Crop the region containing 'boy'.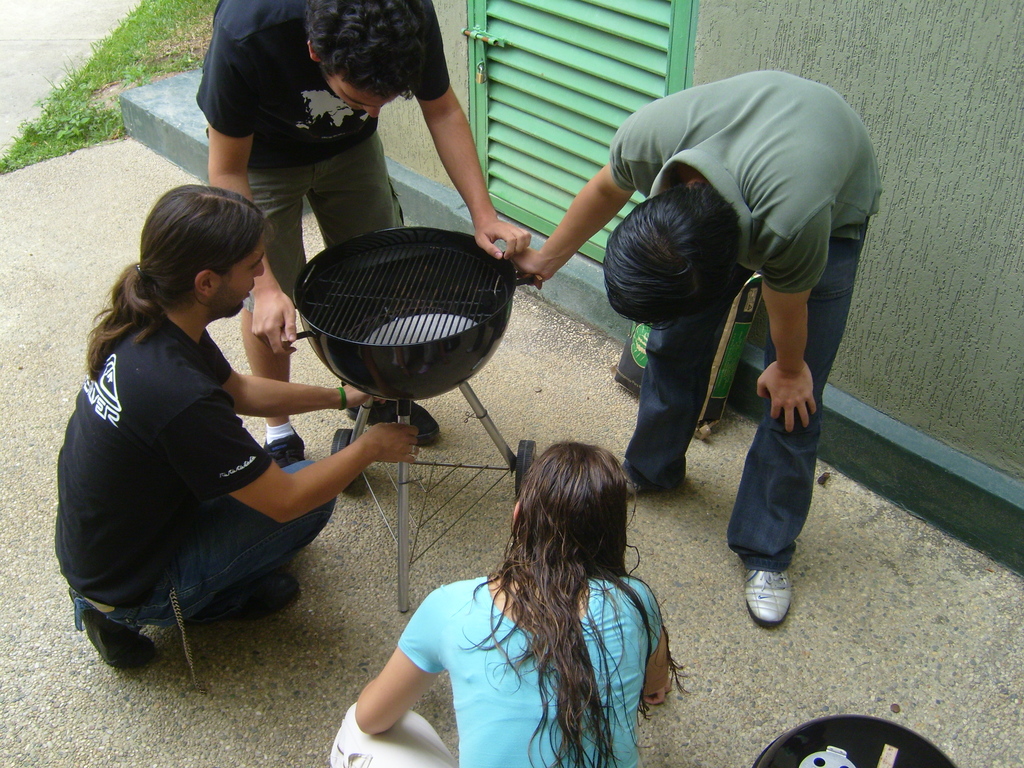
Crop region: bbox(568, 83, 863, 546).
